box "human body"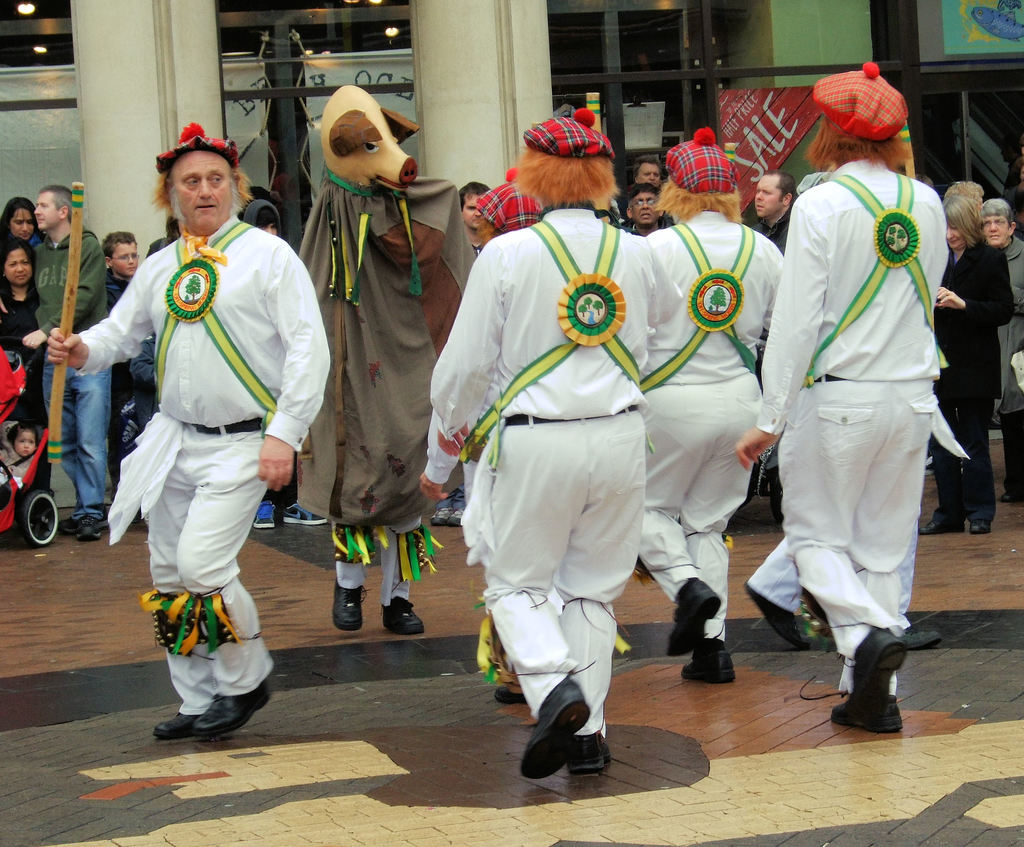
{"x1": 989, "y1": 234, "x2": 1023, "y2": 510}
